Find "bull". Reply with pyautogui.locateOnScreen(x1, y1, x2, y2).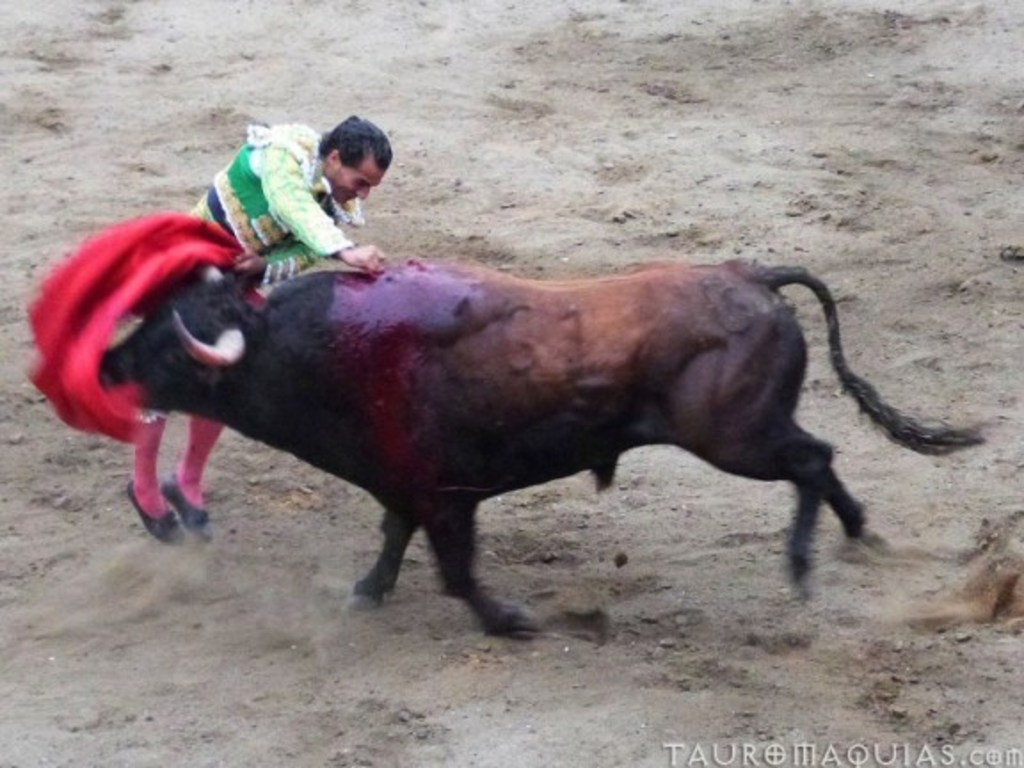
pyautogui.locateOnScreen(100, 244, 985, 635).
